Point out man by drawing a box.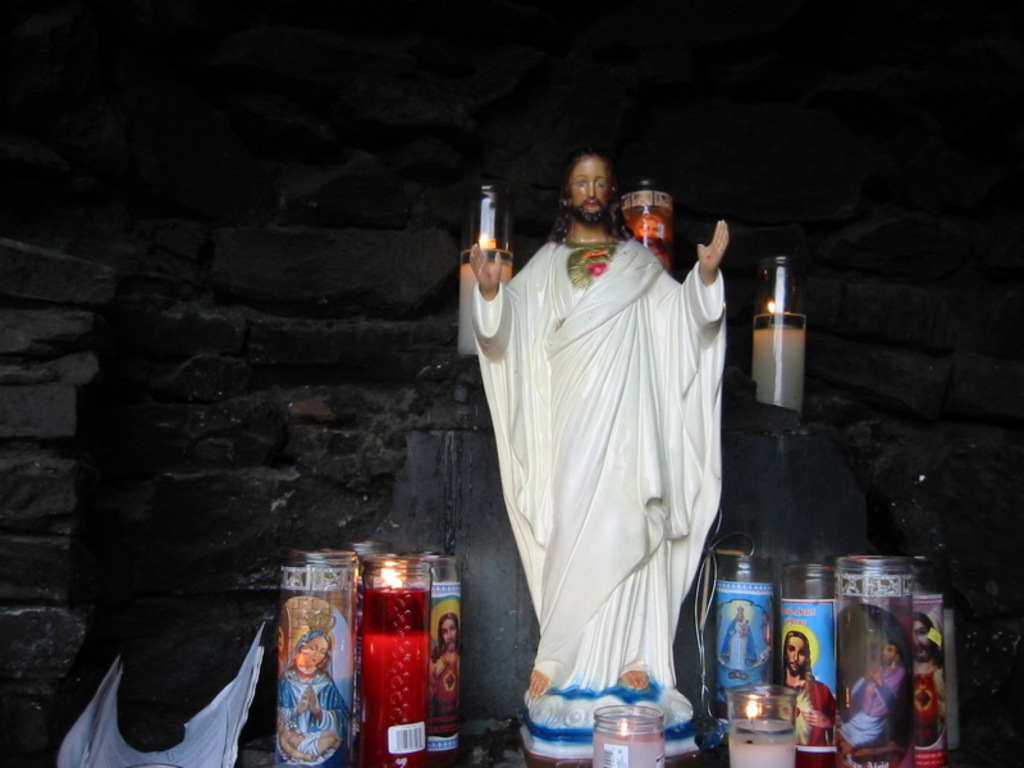
[780, 631, 832, 749].
